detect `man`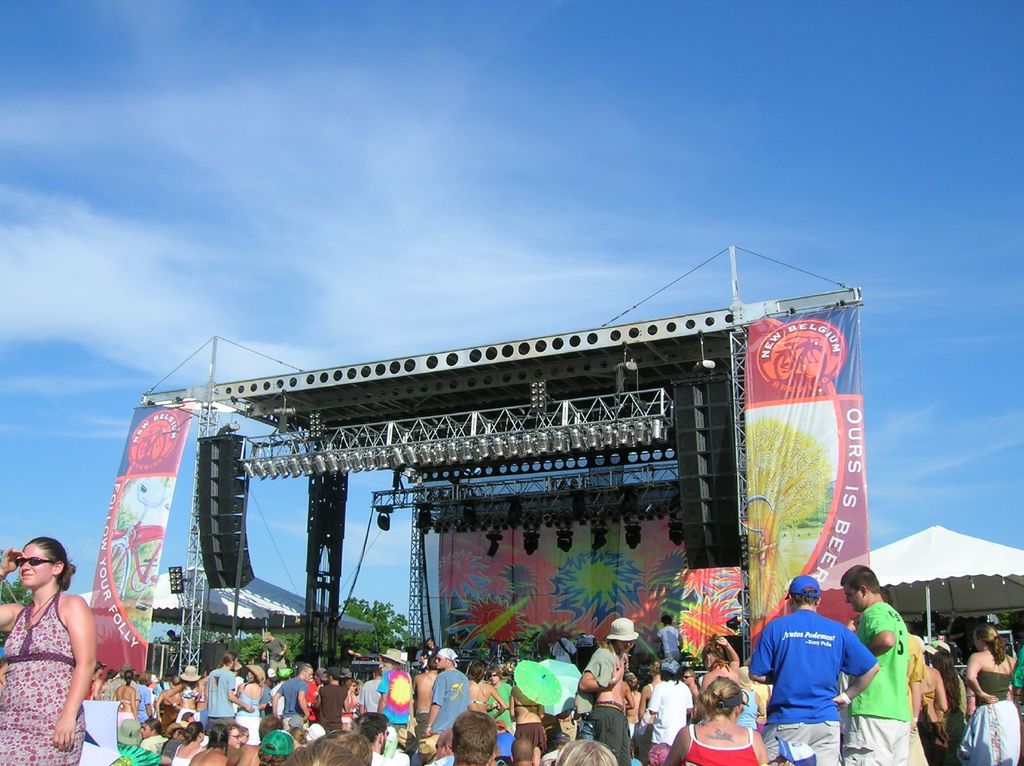
484 665 516 736
